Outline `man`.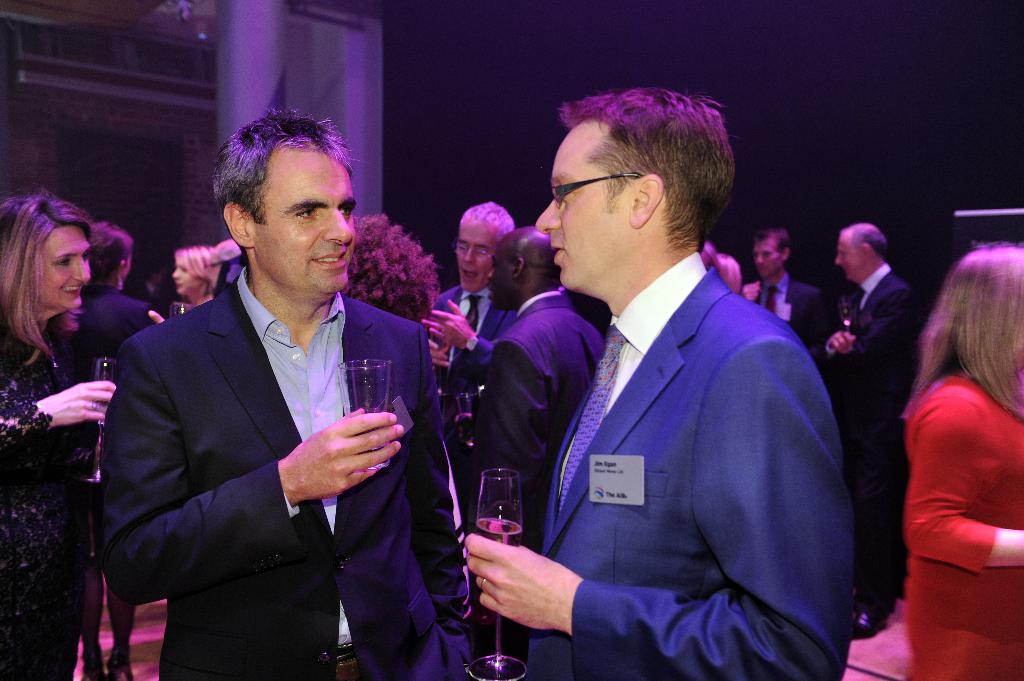
Outline: [491,115,859,680].
